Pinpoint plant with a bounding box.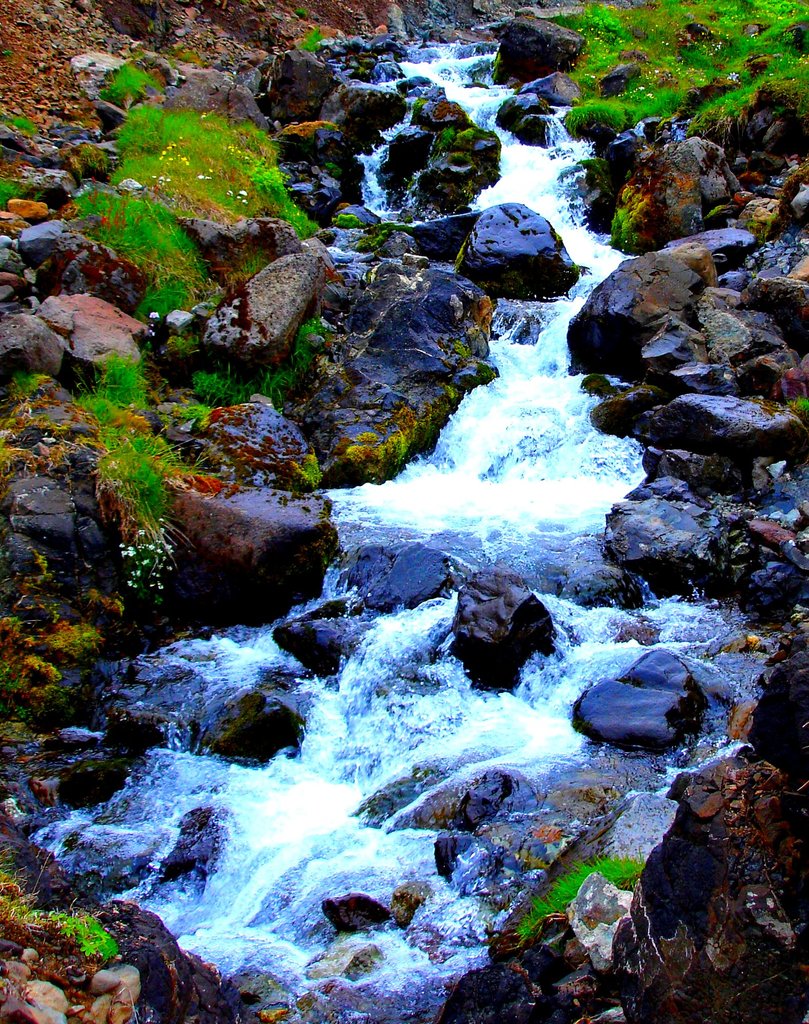
{"x1": 0, "y1": 182, "x2": 22, "y2": 226}.
